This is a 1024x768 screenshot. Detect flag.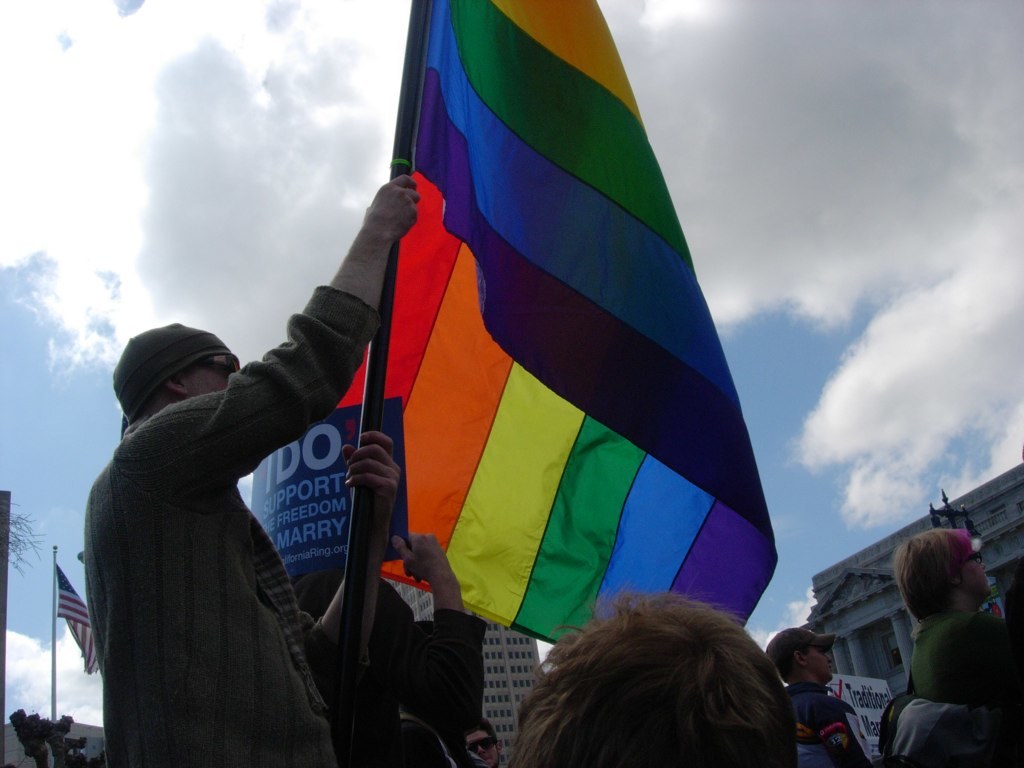
crop(334, 0, 785, 653).
